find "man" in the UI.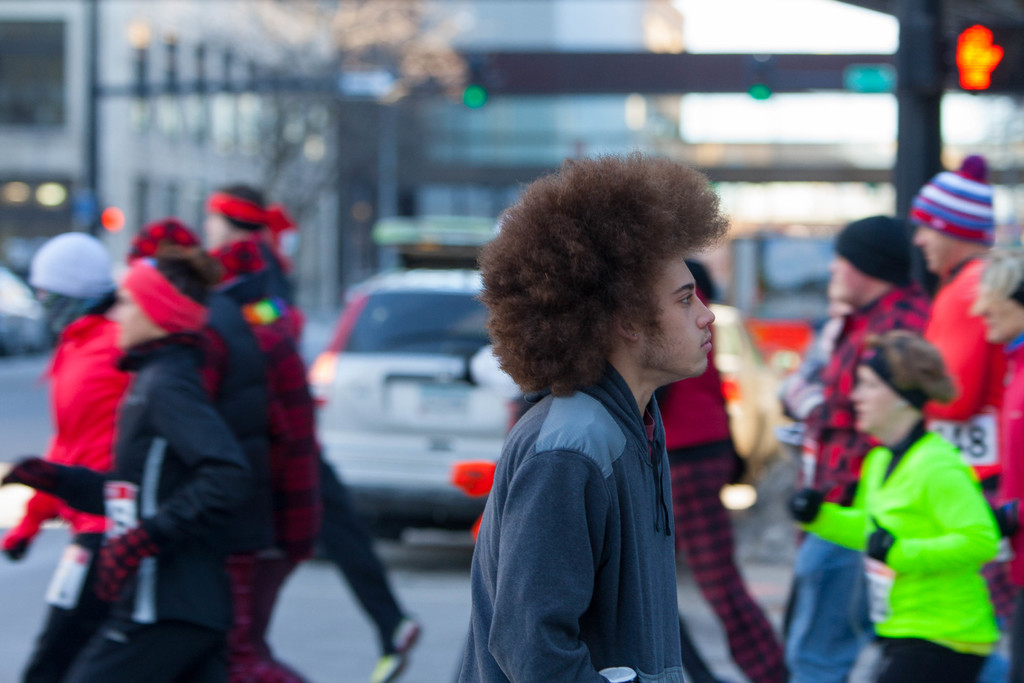
UI element at (left=443, top=157, right=786, bottom=675).
